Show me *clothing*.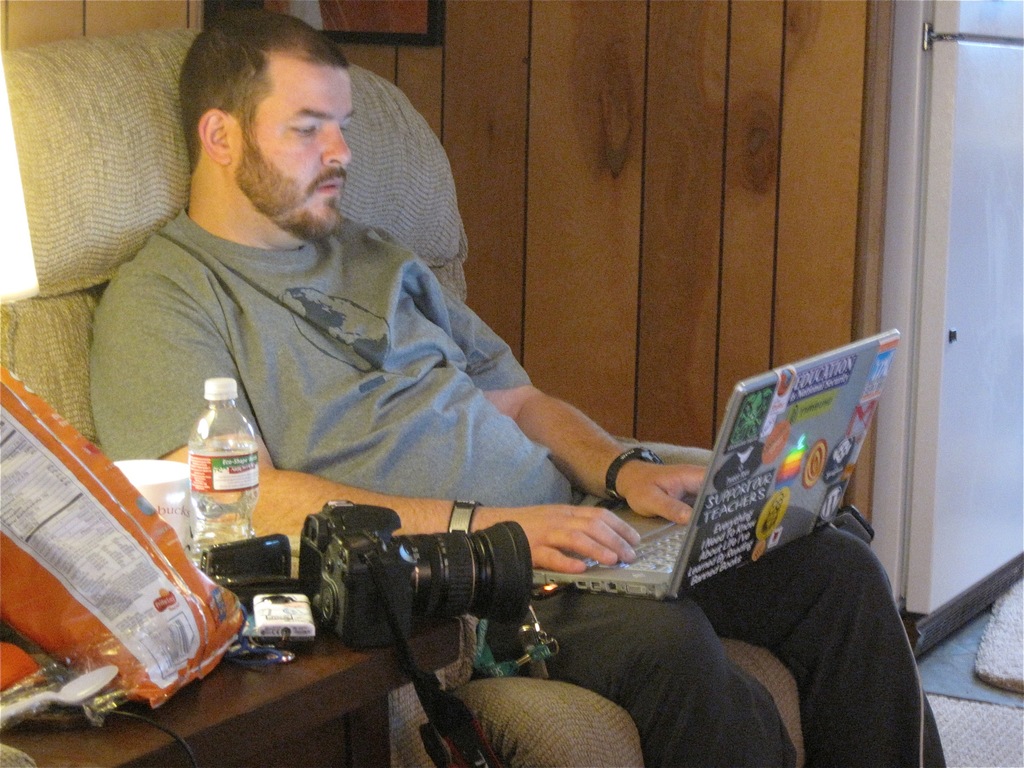
*clothing* is here: <box>88,198,945,767</box>.
